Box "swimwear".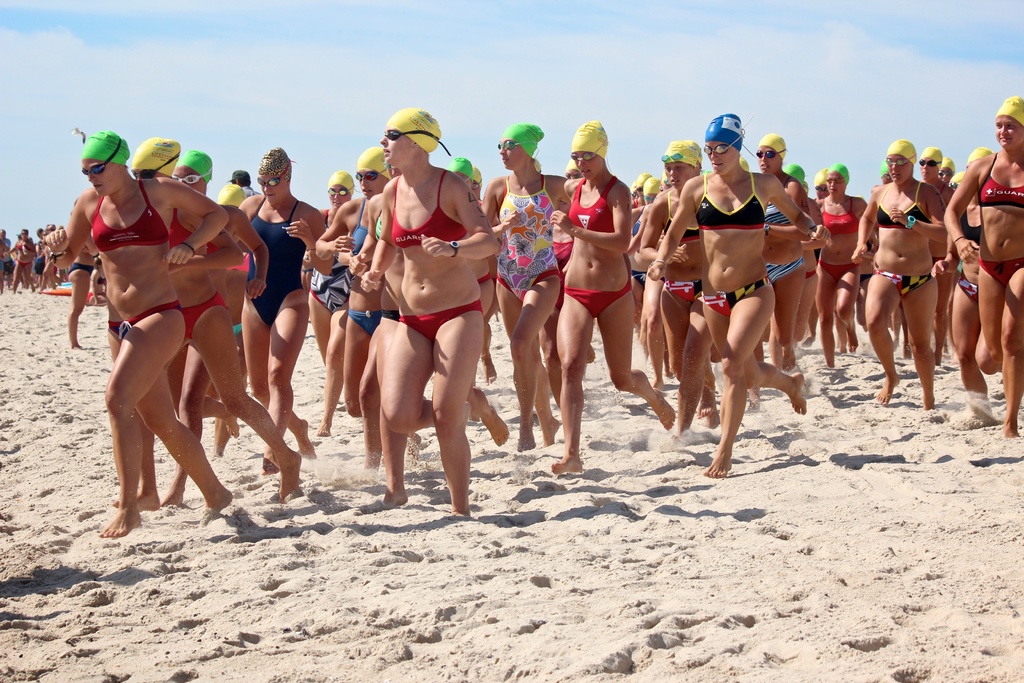
[351,202,371,253].
